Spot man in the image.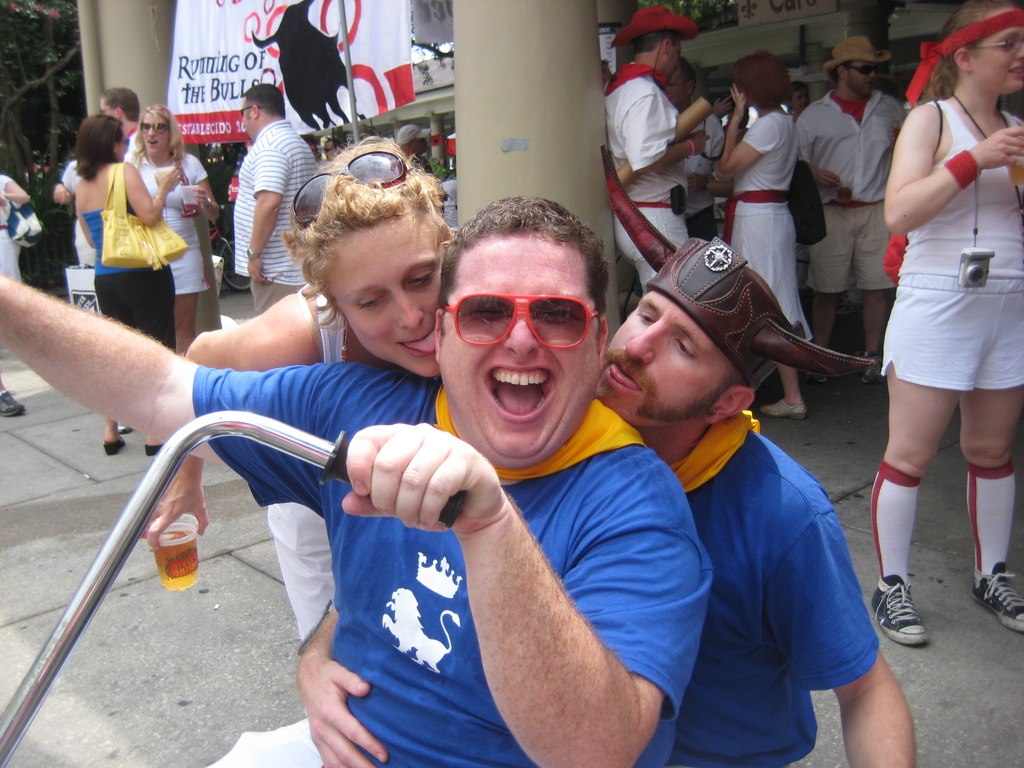
man found at select_region(99, 86, 141, 164).
